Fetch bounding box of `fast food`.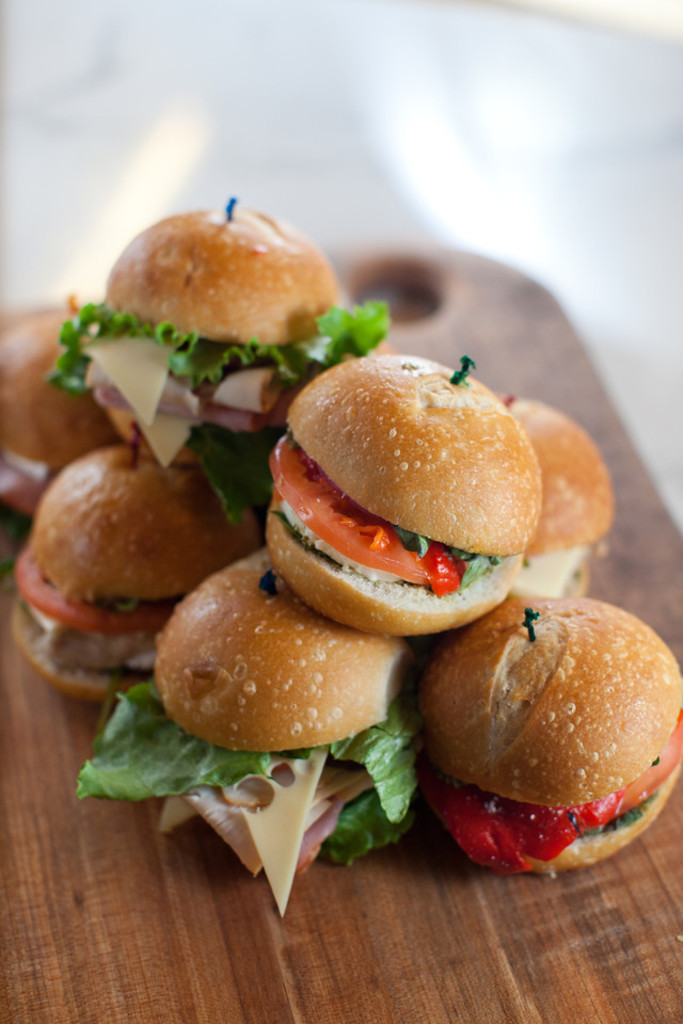
Bbox: 13,421,260,719.
